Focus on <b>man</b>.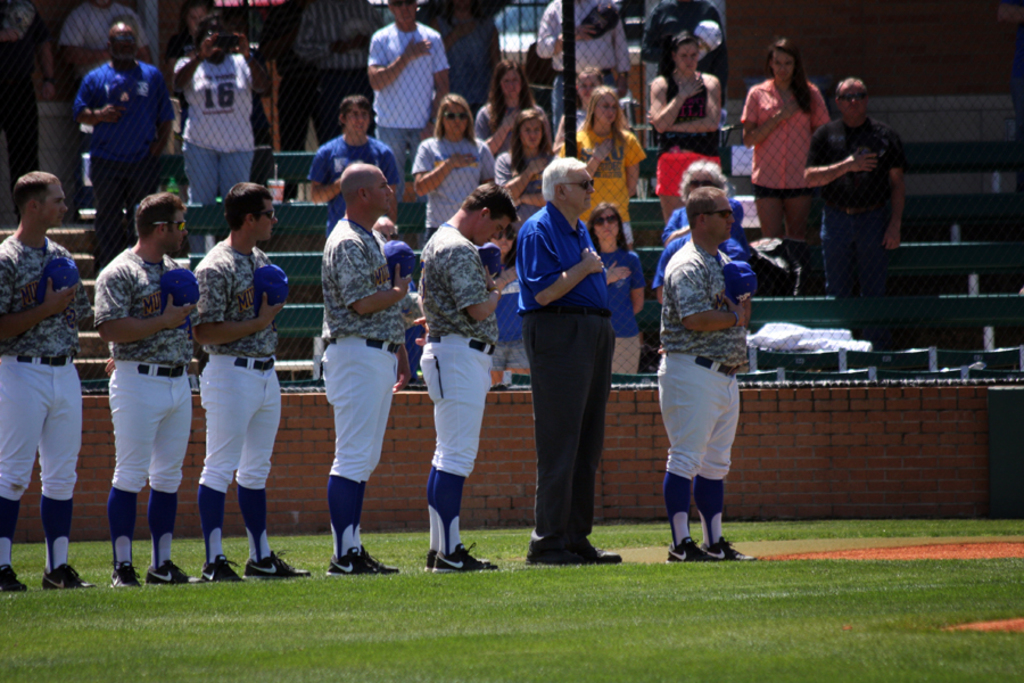
Focused at bbox=(536, 0, 631, 135).
